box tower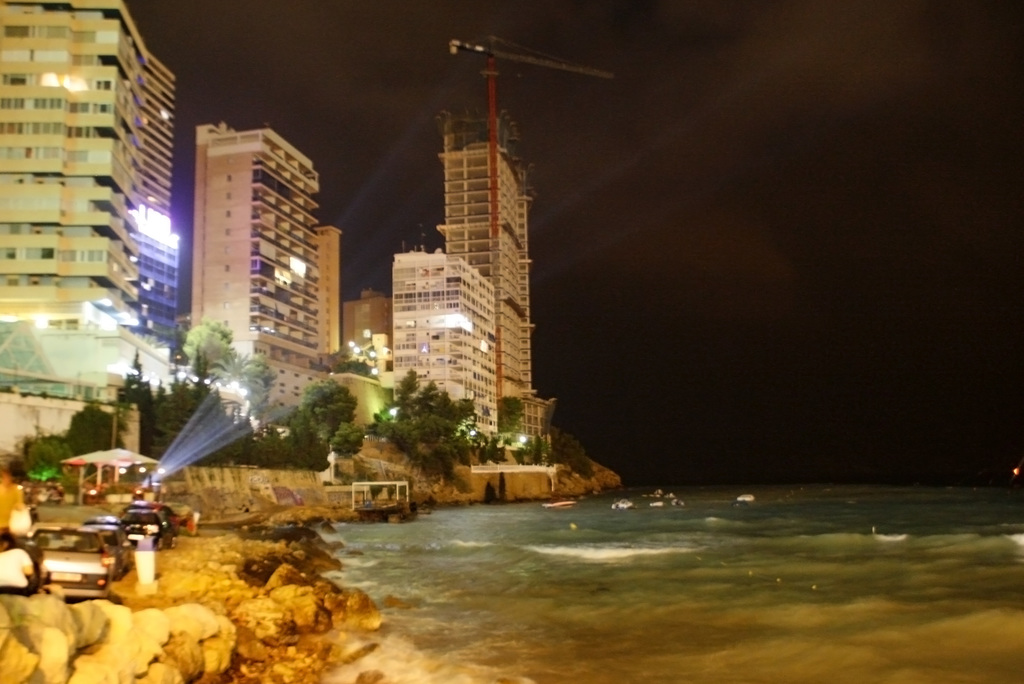
[left=434, top=74, right=535, bottom=461]
